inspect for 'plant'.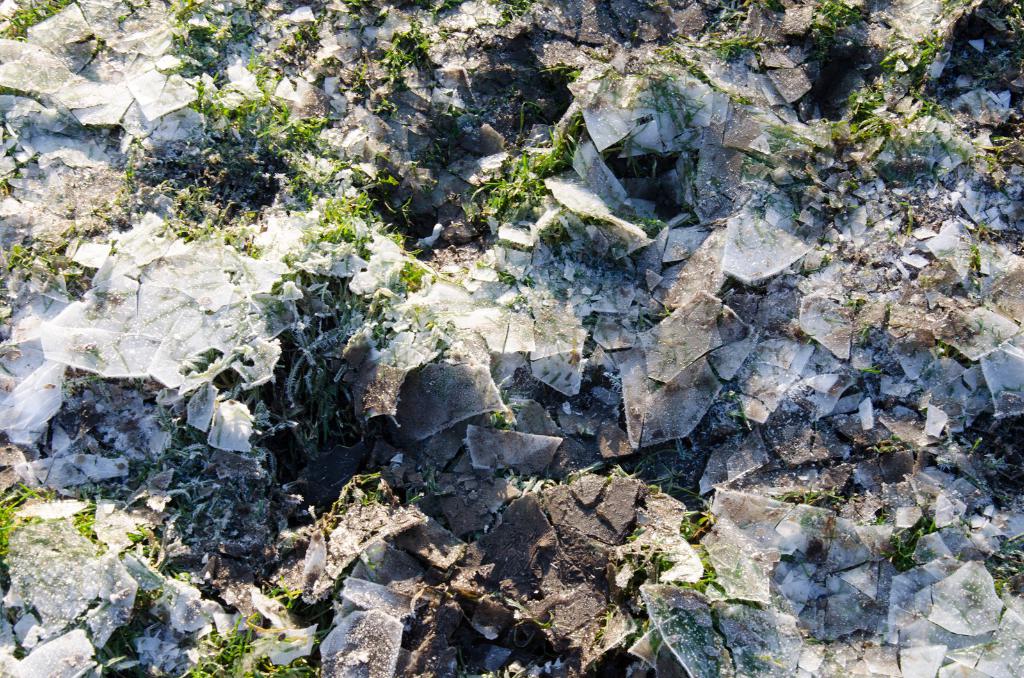
Inspection: (x1=317, y1=163, x2=374, y2=262).
